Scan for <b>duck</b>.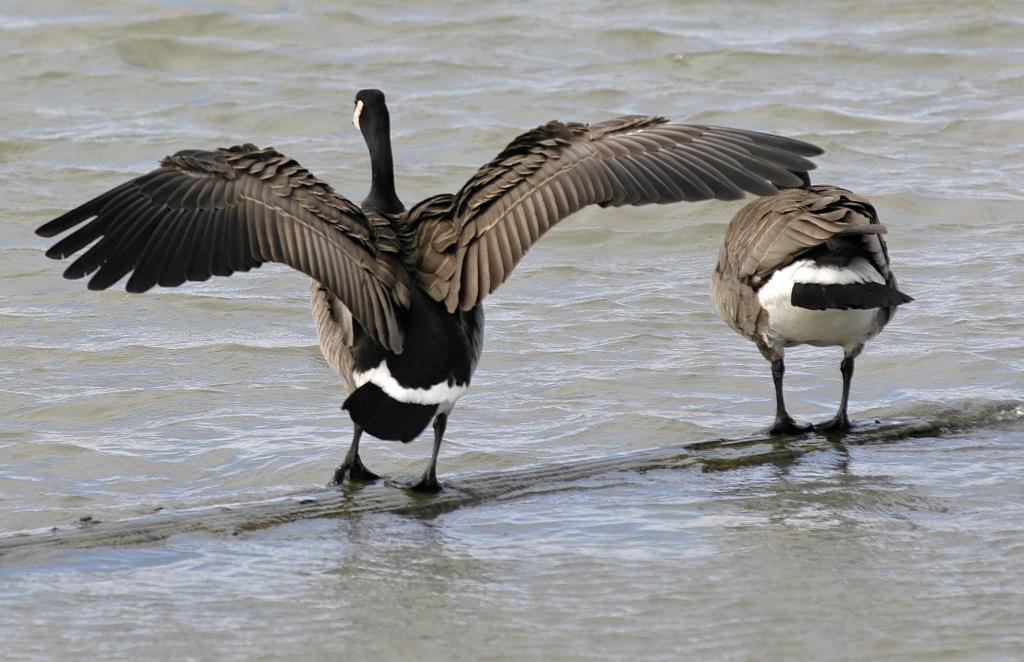
Scan result: 21,77,883,476.
